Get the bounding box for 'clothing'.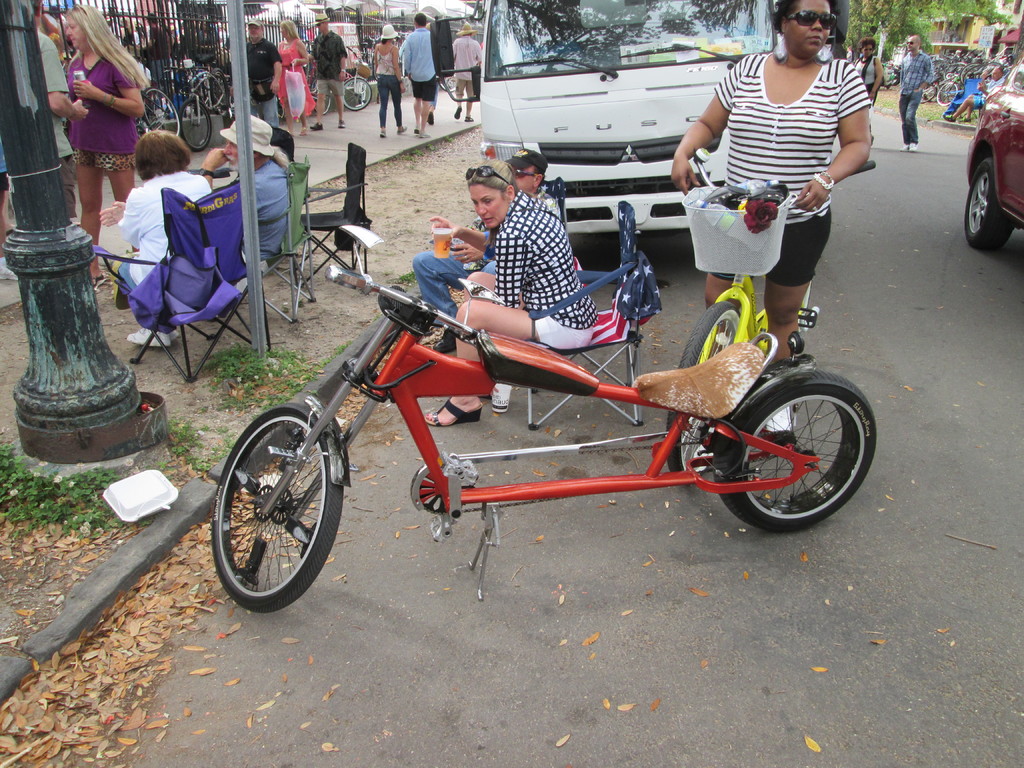
select_region(897, 49, 925, 94).
